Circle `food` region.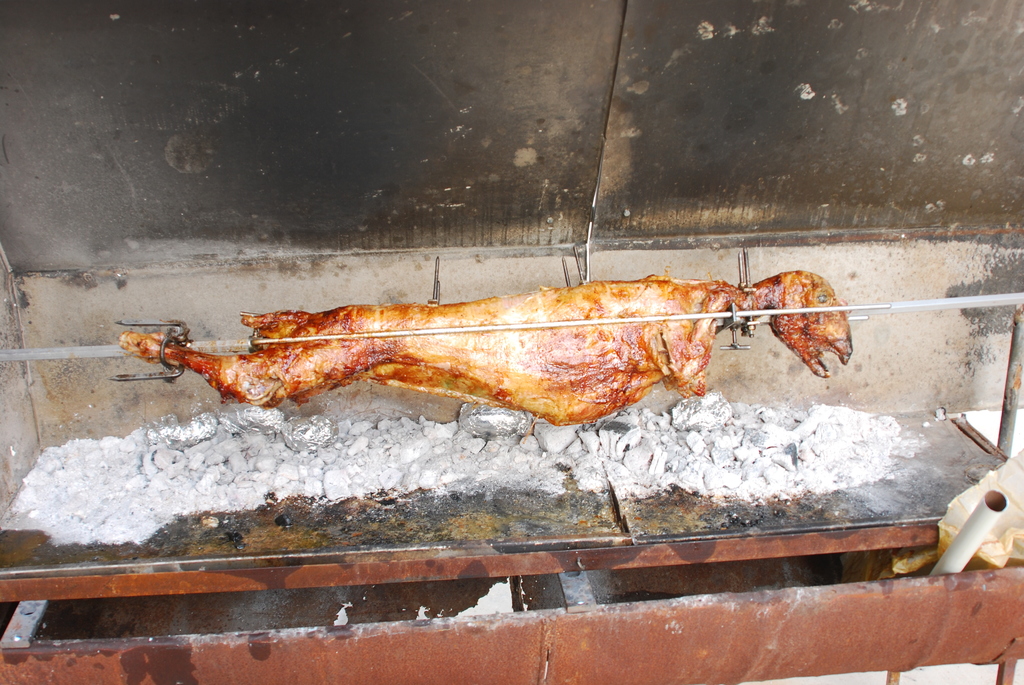
Region: locate(166, 276, 879, 419).
